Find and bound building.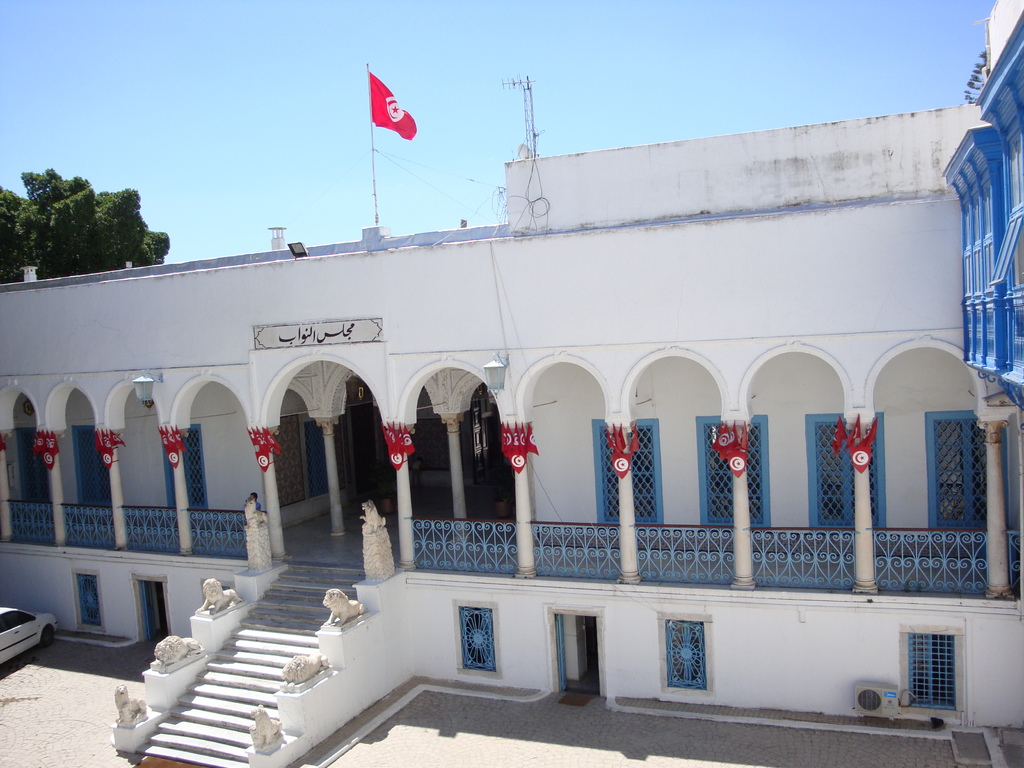
Bound: Rect(0, 0, 1023, 767).
